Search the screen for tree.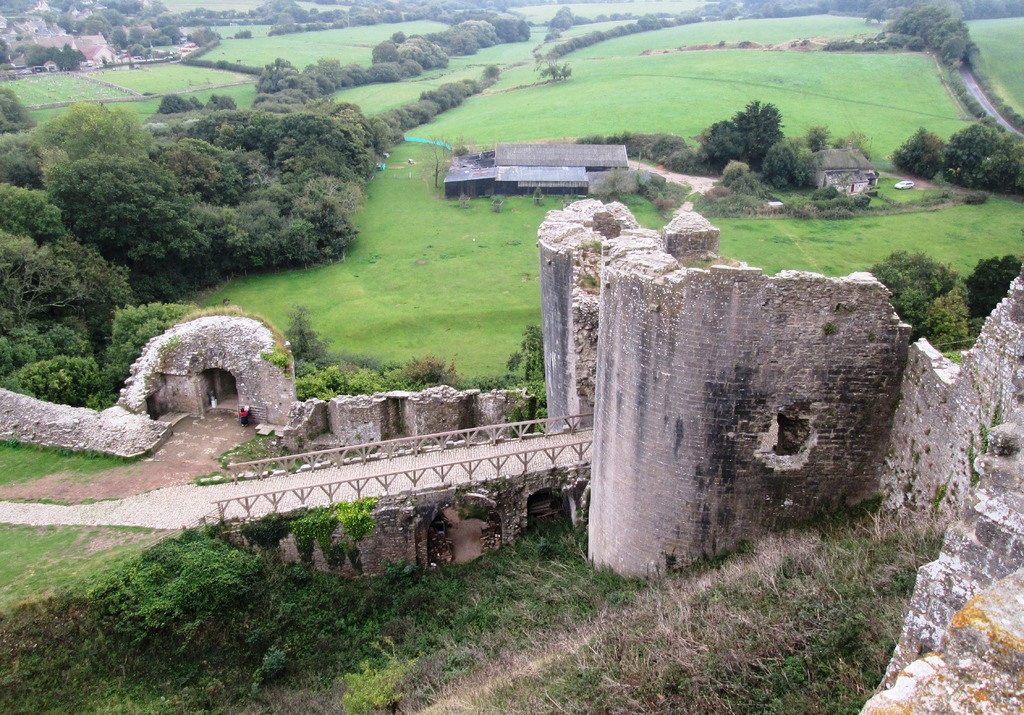
Found at 865,247,977,348.
